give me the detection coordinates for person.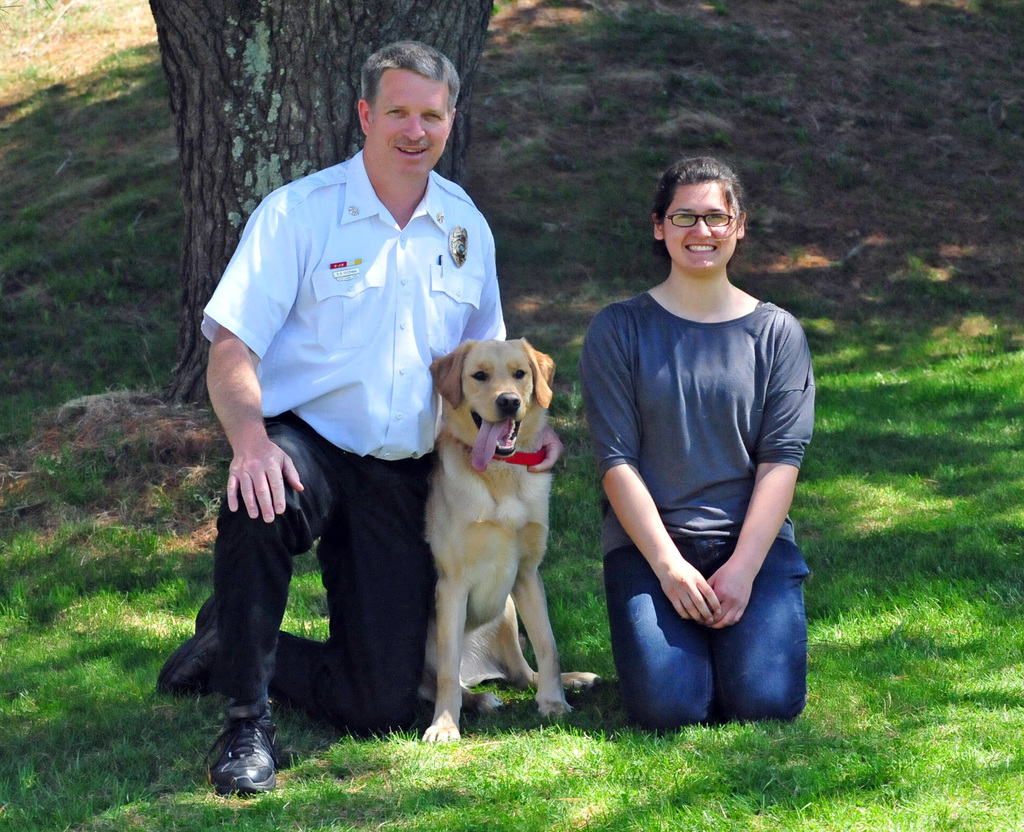
[x1=200, y1=42, x2=509, y2=798].
